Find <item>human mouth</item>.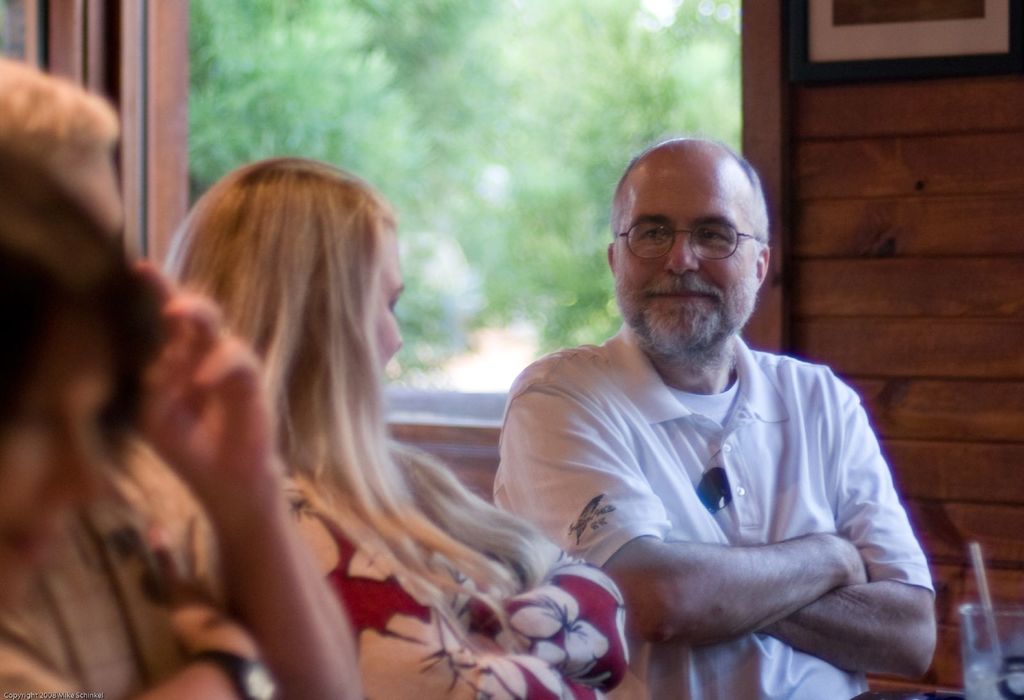
Rect(646, 287, 716, 302).
